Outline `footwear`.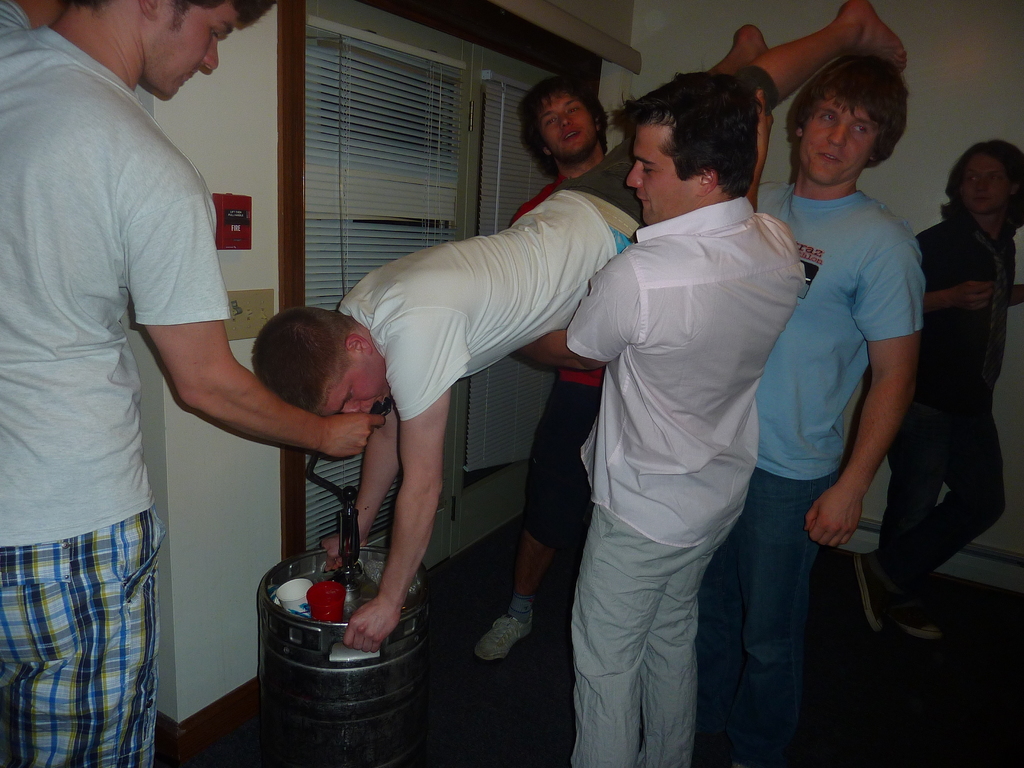
Outline: 850, 548, 890, 632.
